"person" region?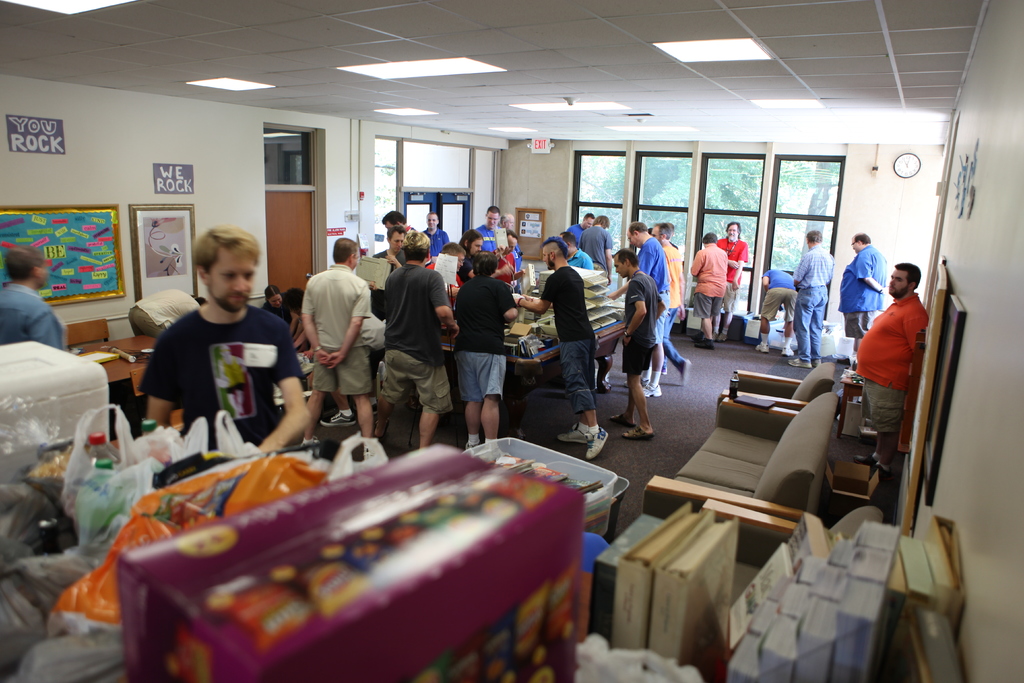
box(796, 234, 835, 368)
